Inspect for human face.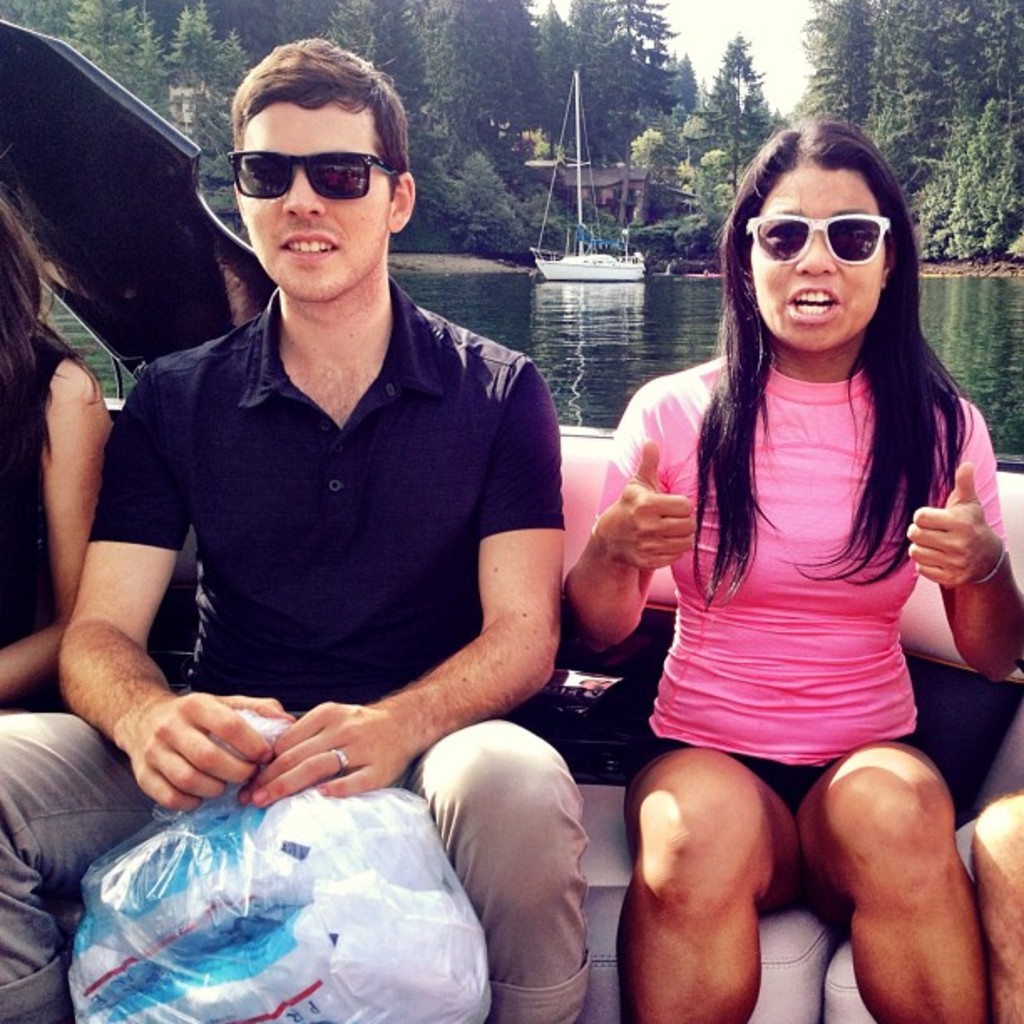
Inspection: detection(751, 169, 877, 351).
